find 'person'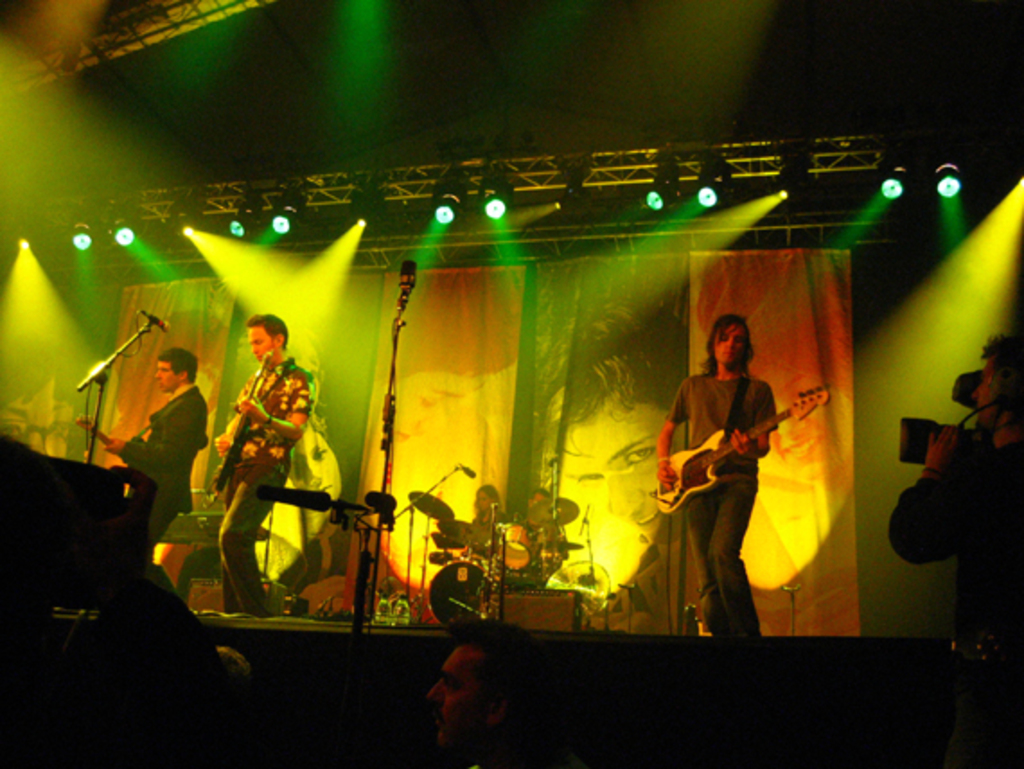
92, 341, 207, 588
